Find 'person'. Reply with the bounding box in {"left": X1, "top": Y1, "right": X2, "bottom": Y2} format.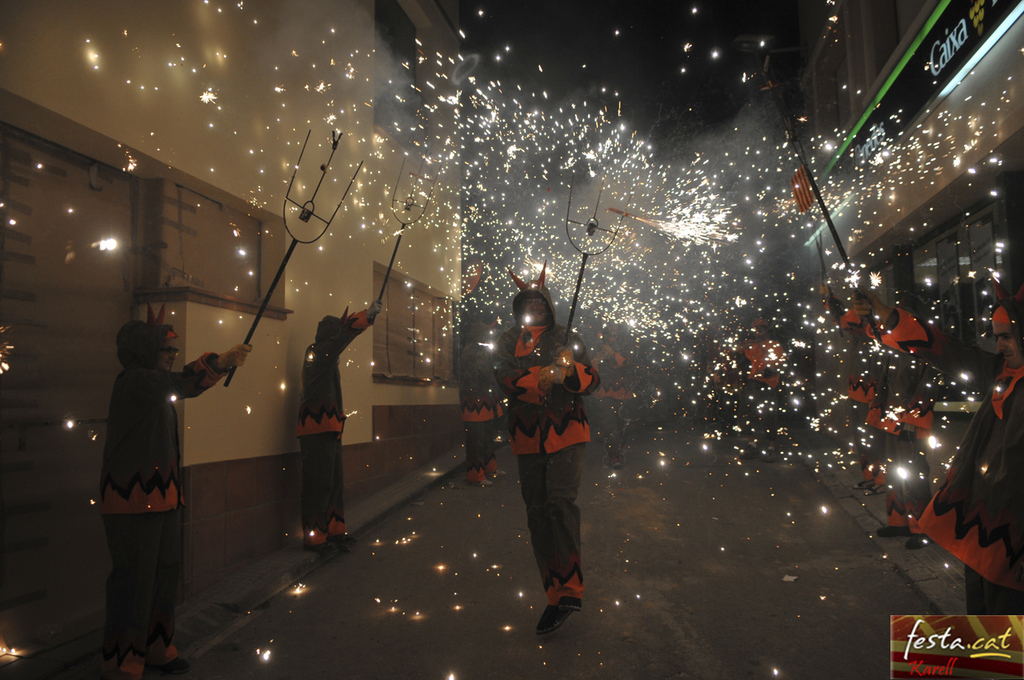
{"left": 732, "top": 320, "right": 787, "bottom": 450}.
